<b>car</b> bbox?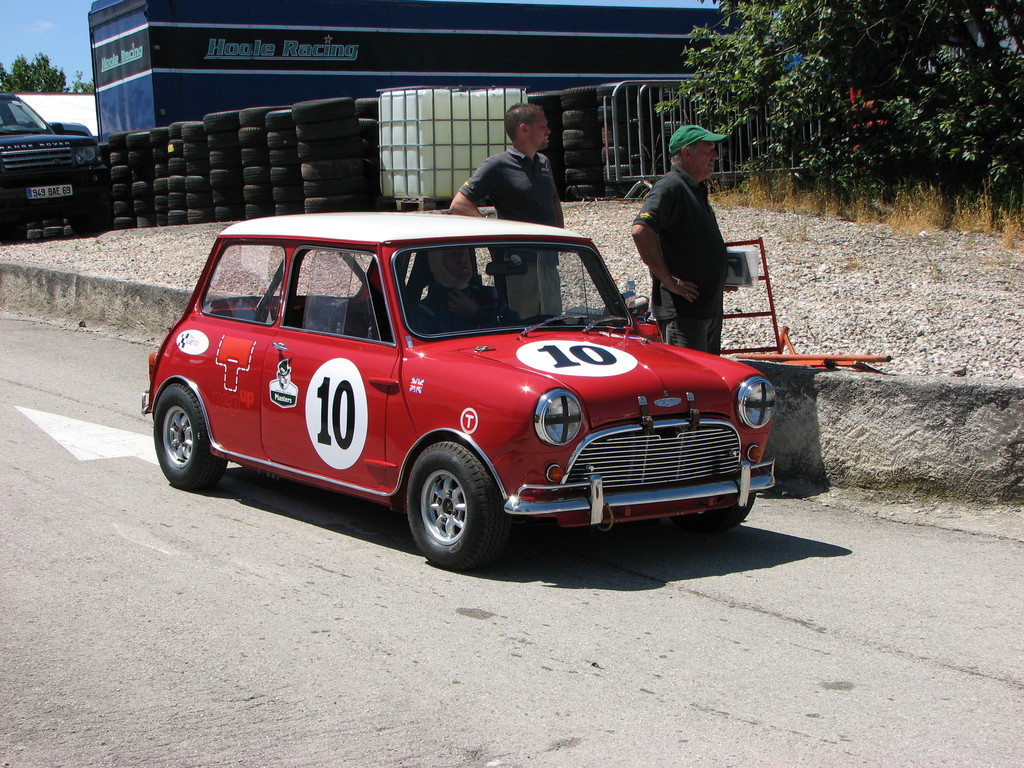
<region>143, 211, 826, 570</region>
